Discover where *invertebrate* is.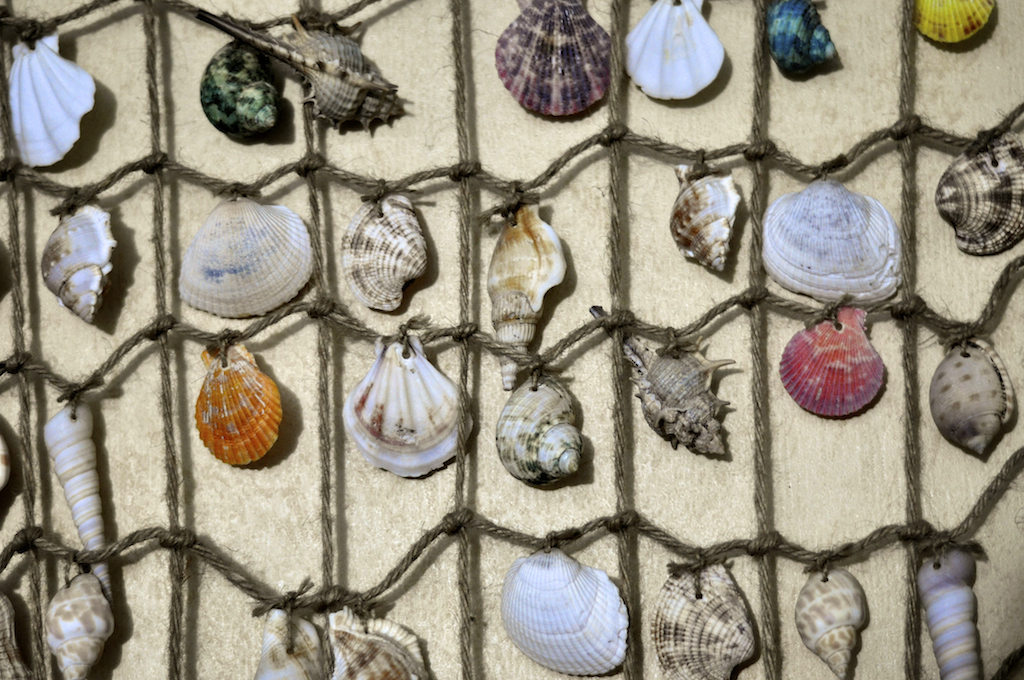
Discovered at region(189, 340, 281, 469).
